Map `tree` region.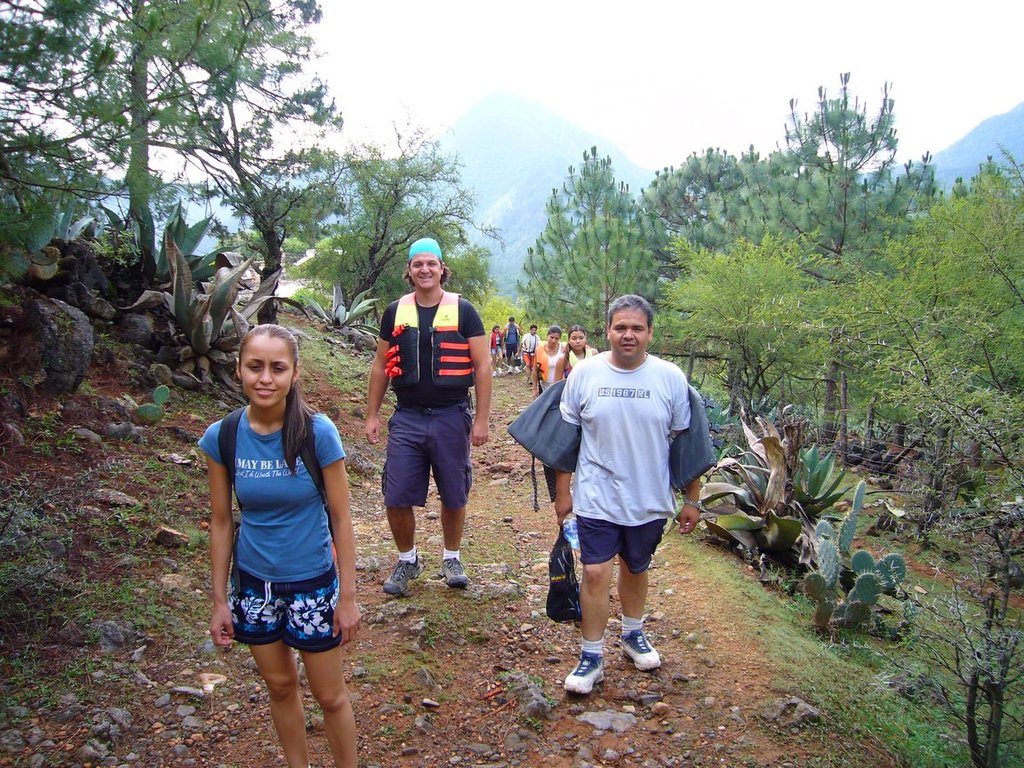
Mapped to (1,0,300,279).
